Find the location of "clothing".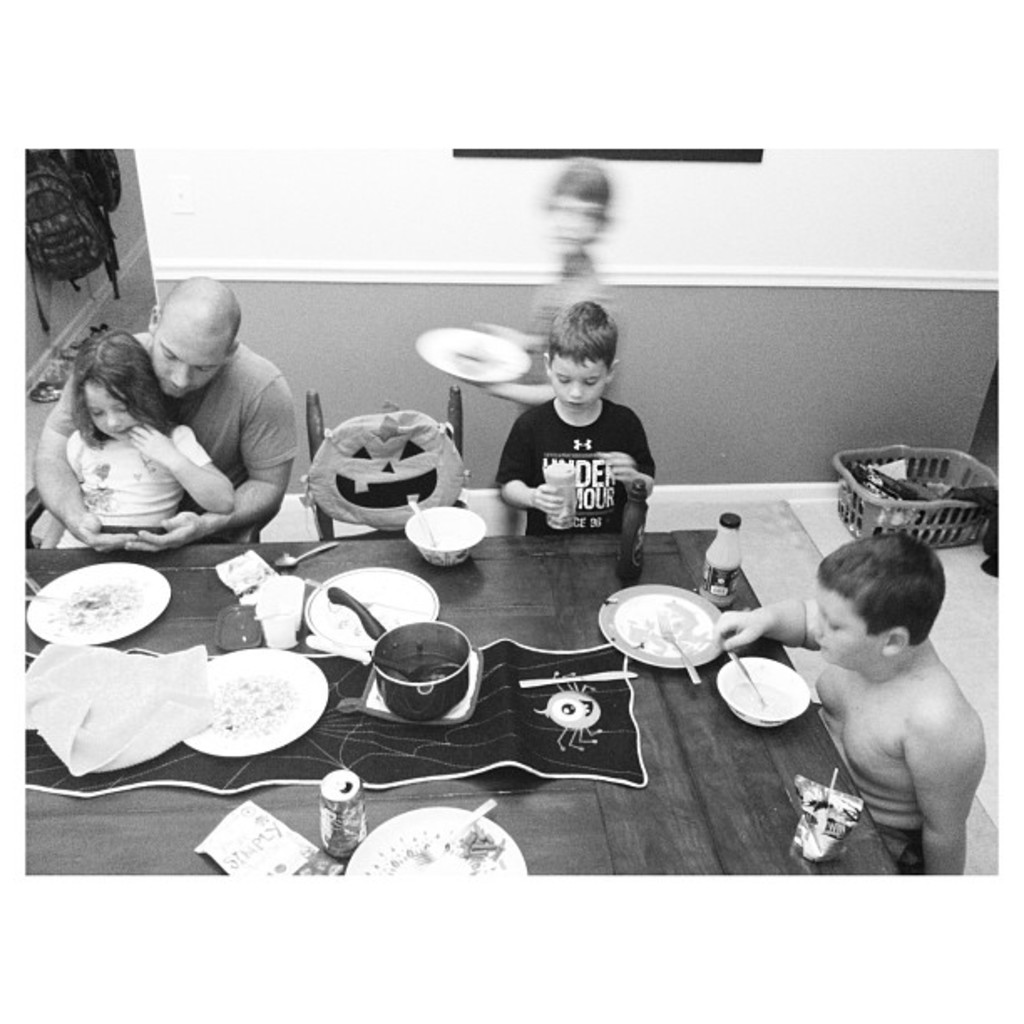
Location: region(134, 331, 298, 482).
